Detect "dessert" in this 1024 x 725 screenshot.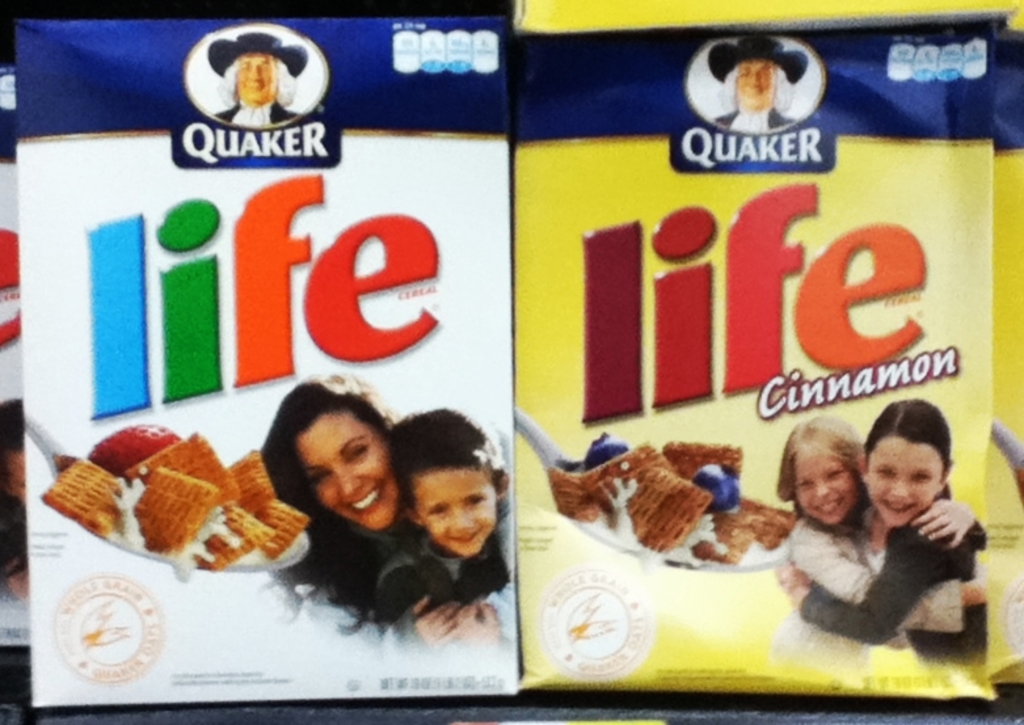
Detection: left=249, top=502, right=298, bottom=545.
